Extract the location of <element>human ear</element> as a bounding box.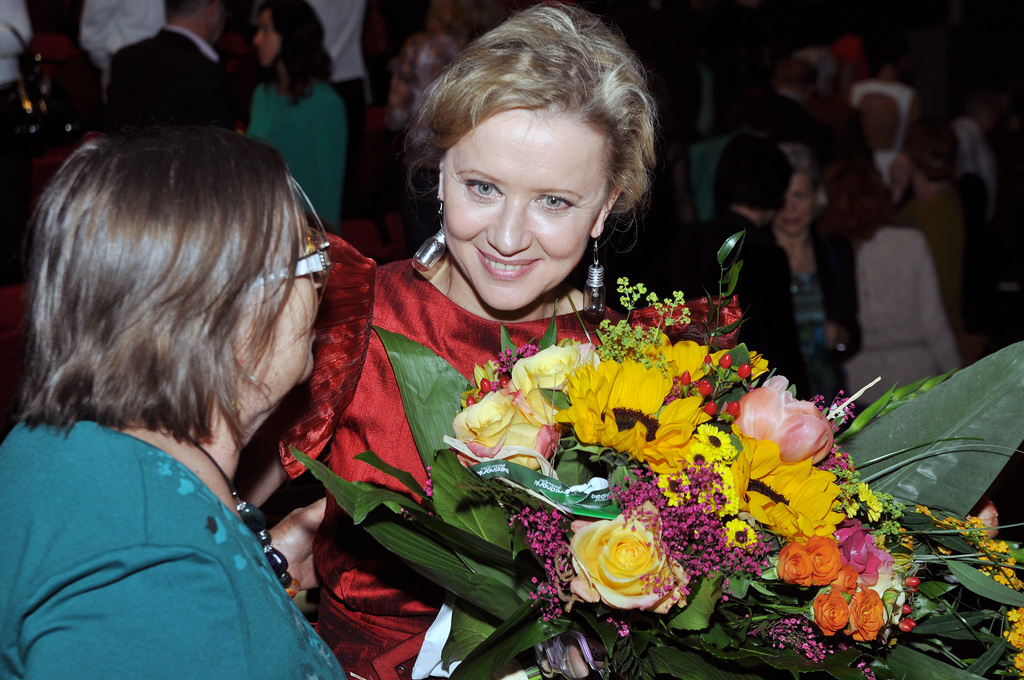
<region>438, 159, 445, 201</region>.
